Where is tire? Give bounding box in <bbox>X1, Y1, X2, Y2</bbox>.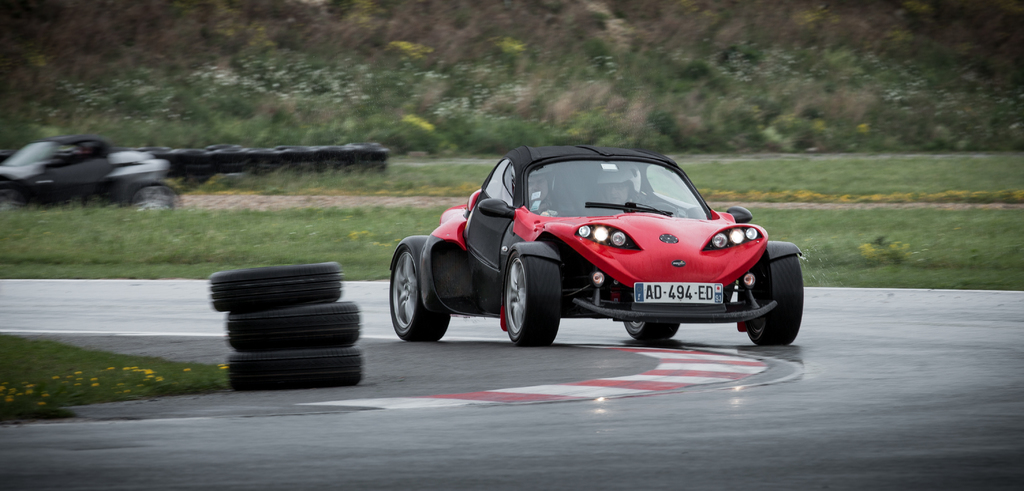
<bbox>498, 249, 563, 344</bbox>.
